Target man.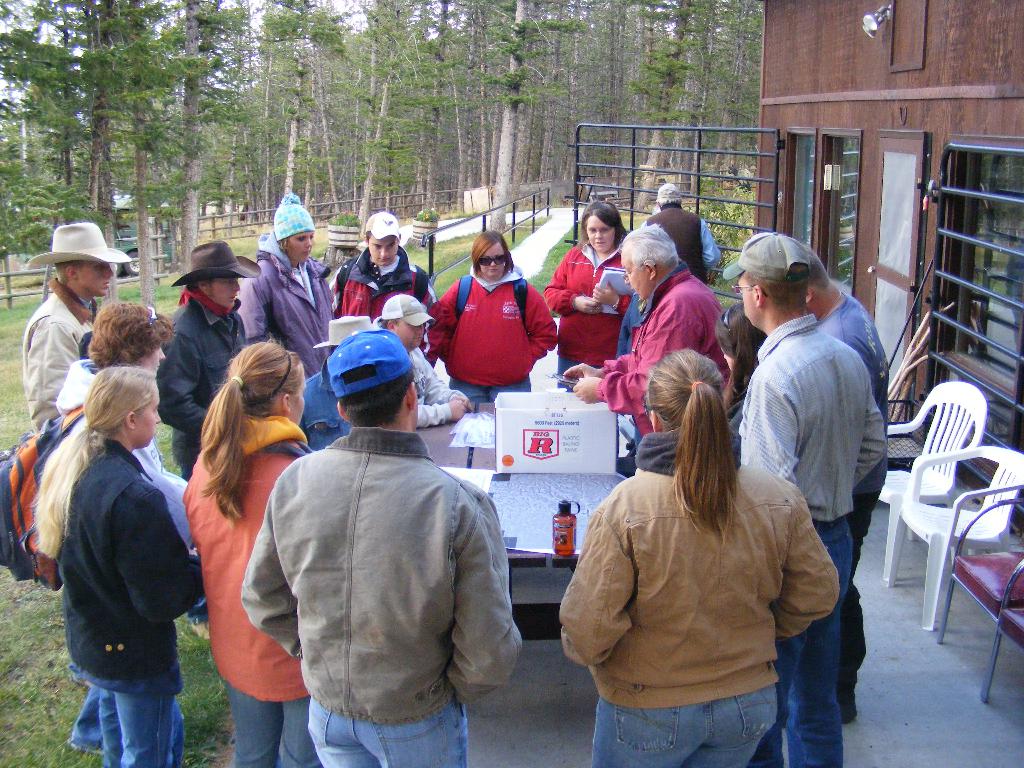
Target region: 637:183:723:285.
